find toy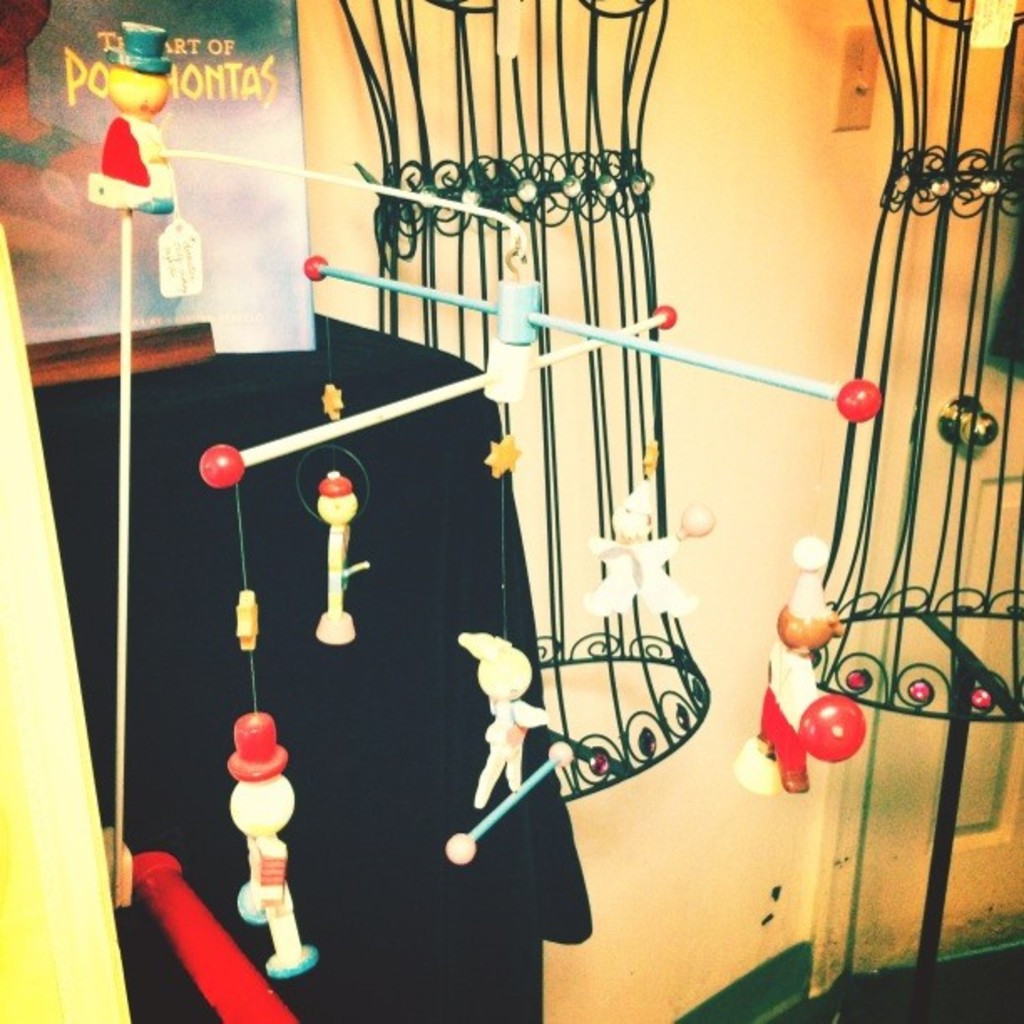
left=236, top=587, right=261, bottom=651
